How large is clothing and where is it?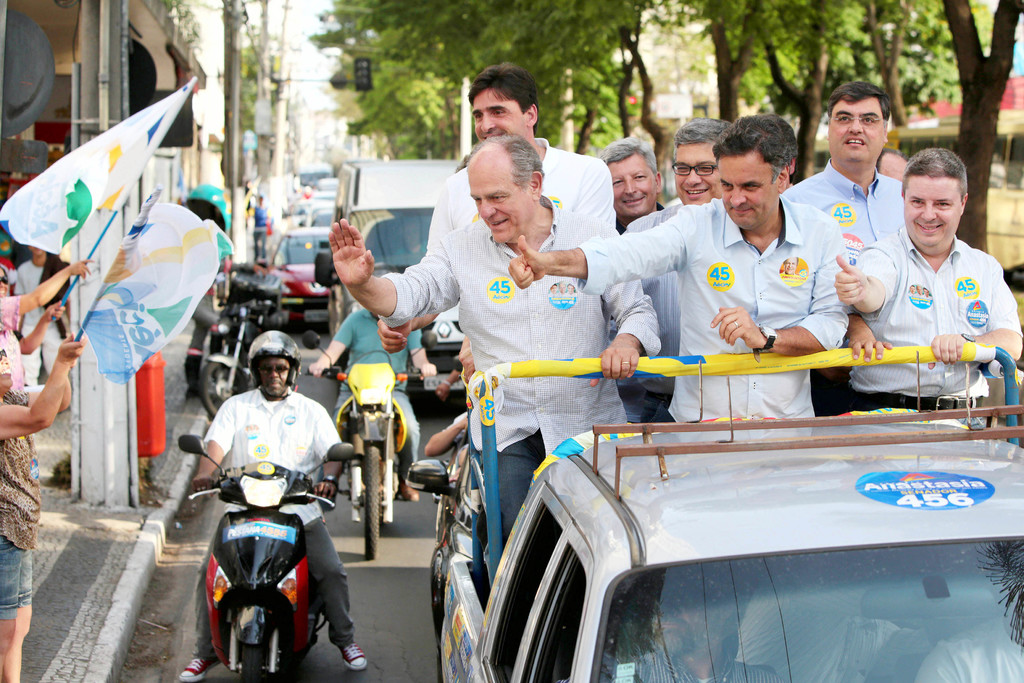
Bounding box: region(421, 124, 615, 263).
